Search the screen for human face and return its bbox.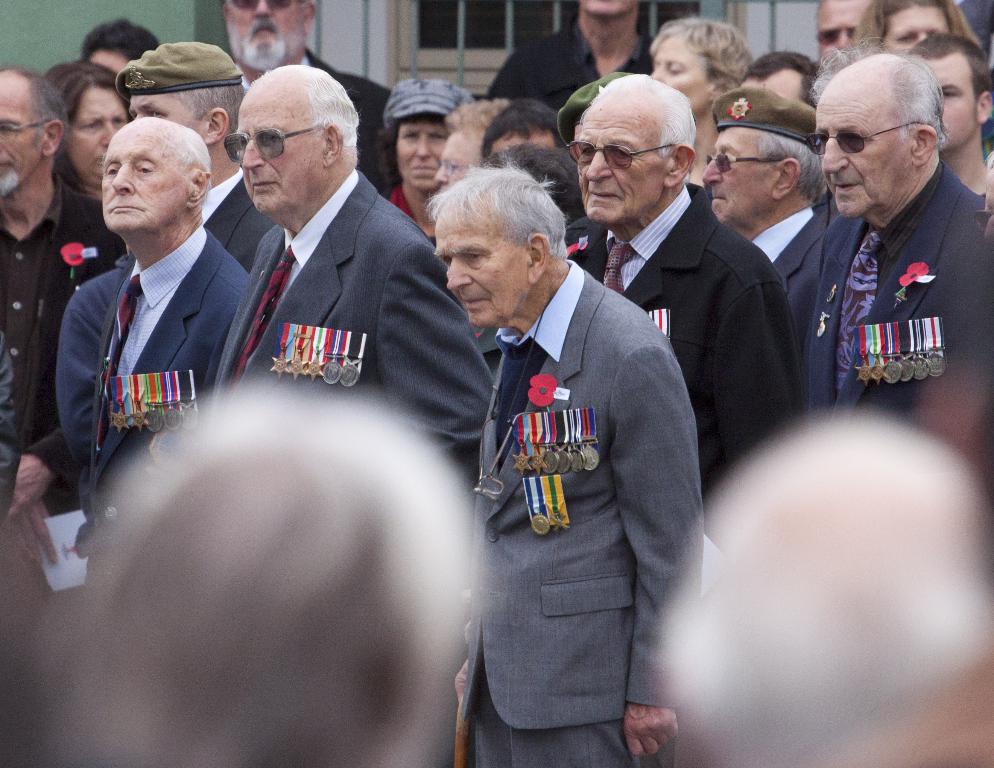
Found: {"x1": 135, "y1": 92, "x2": 207, "y2": 149}.
